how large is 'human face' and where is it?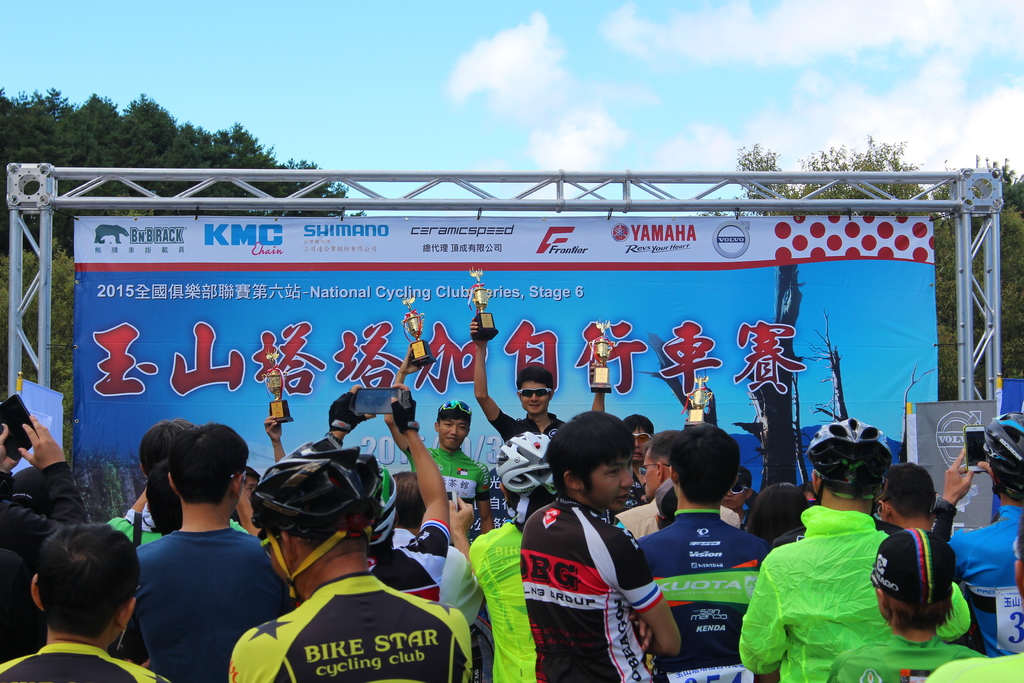
Bounding box: 437/413/468/452.
